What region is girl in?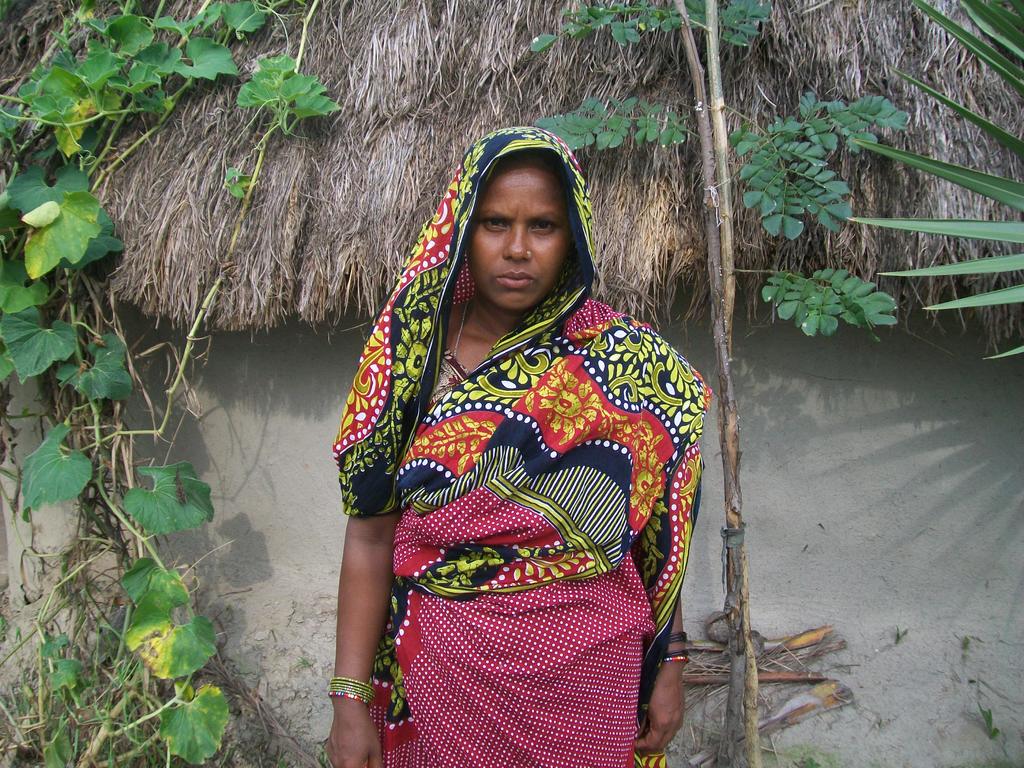
x1=332, y1=116, x2=714, y2=767.
